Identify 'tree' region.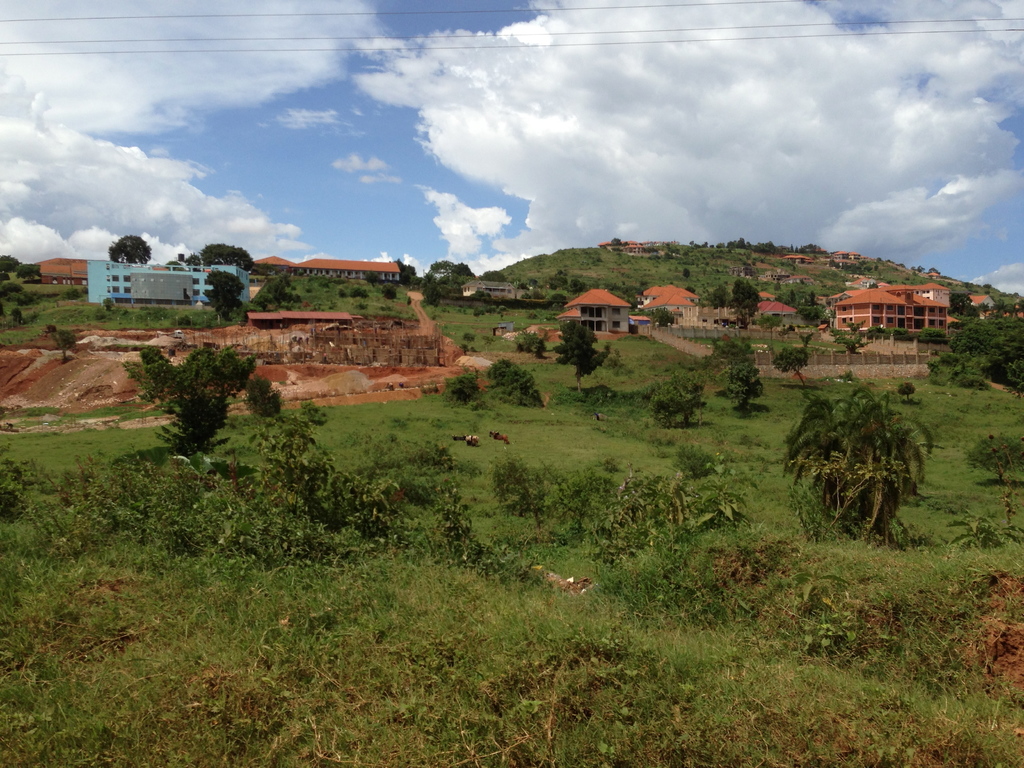
Region: (553,318,614,393).
